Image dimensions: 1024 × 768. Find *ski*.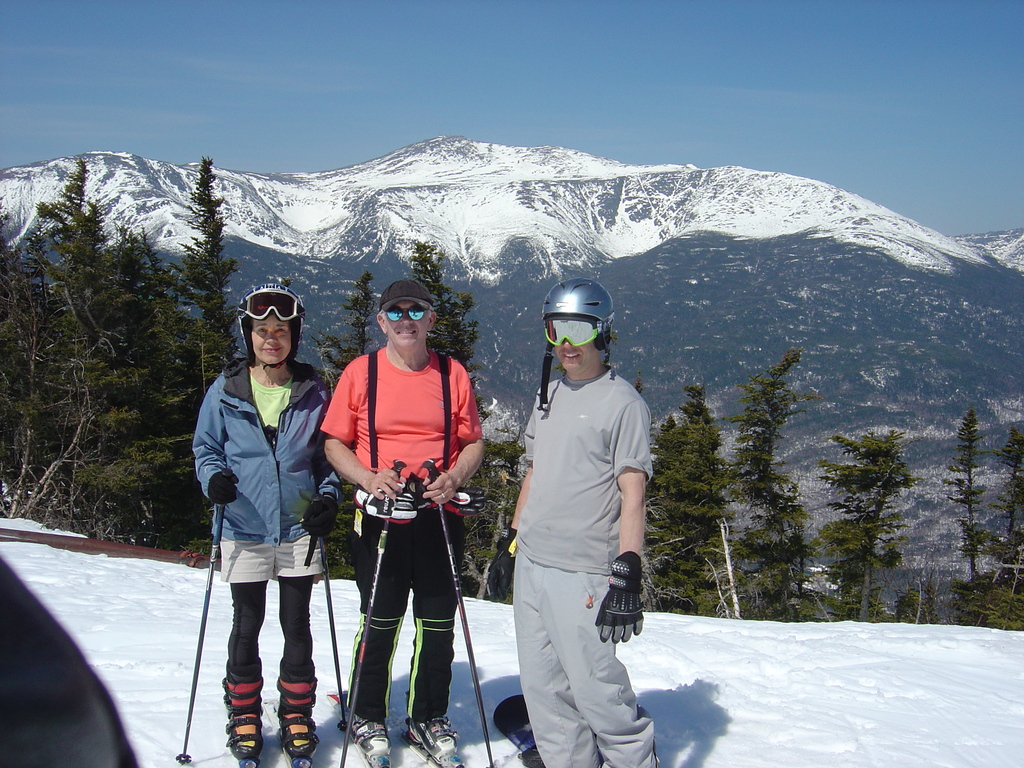
(382, 703, 474, 767).
